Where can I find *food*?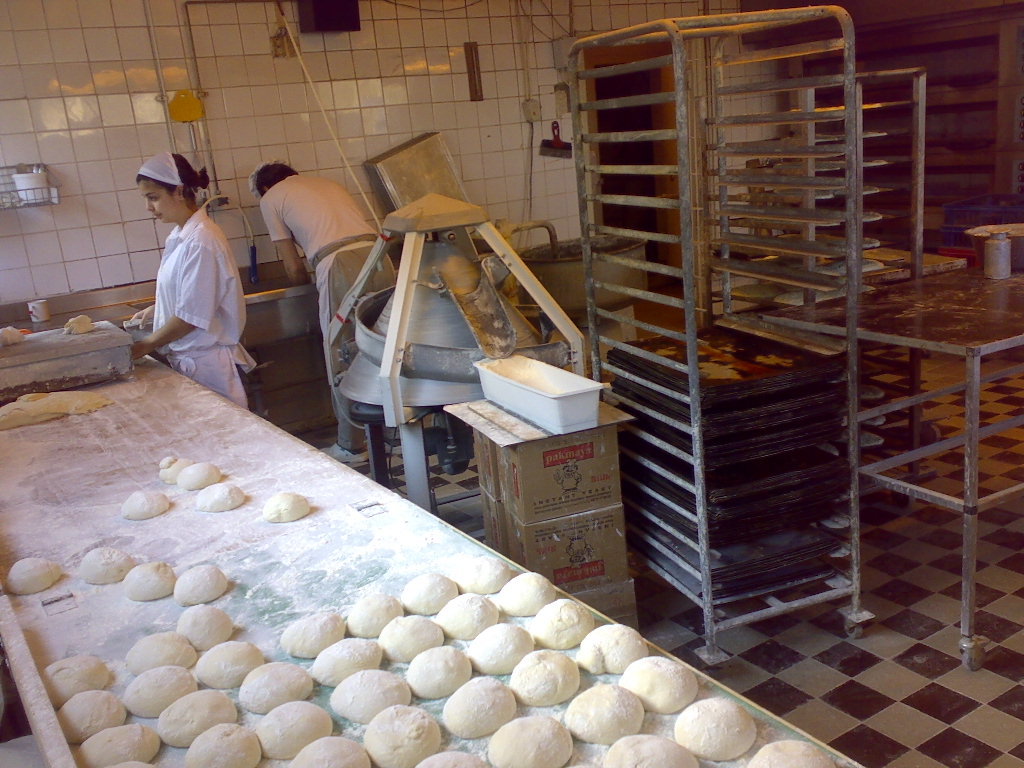
You can find it at select_region(0, 323, 20, 345).
